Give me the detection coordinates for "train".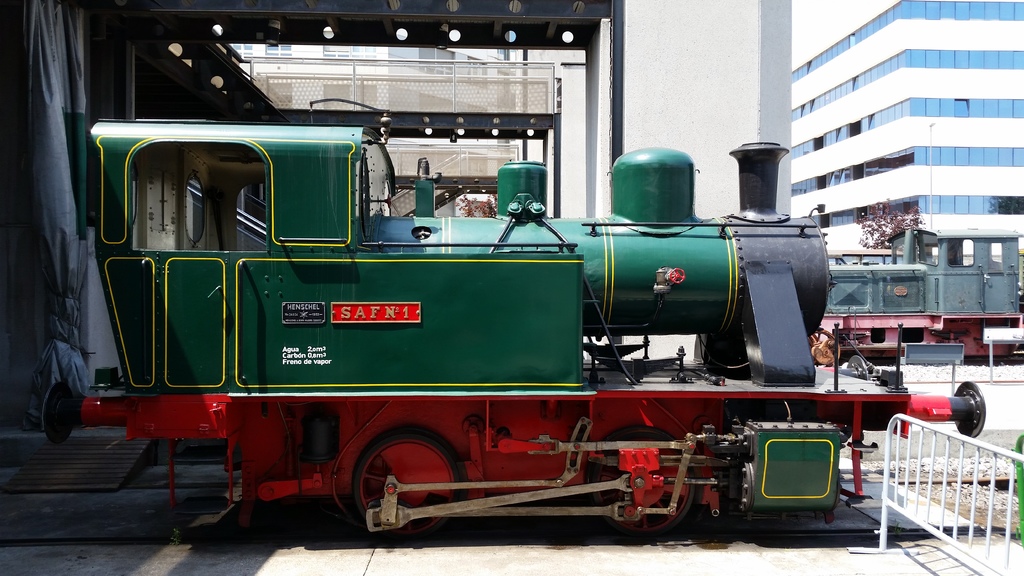
box(38, 111, 984, 534).
